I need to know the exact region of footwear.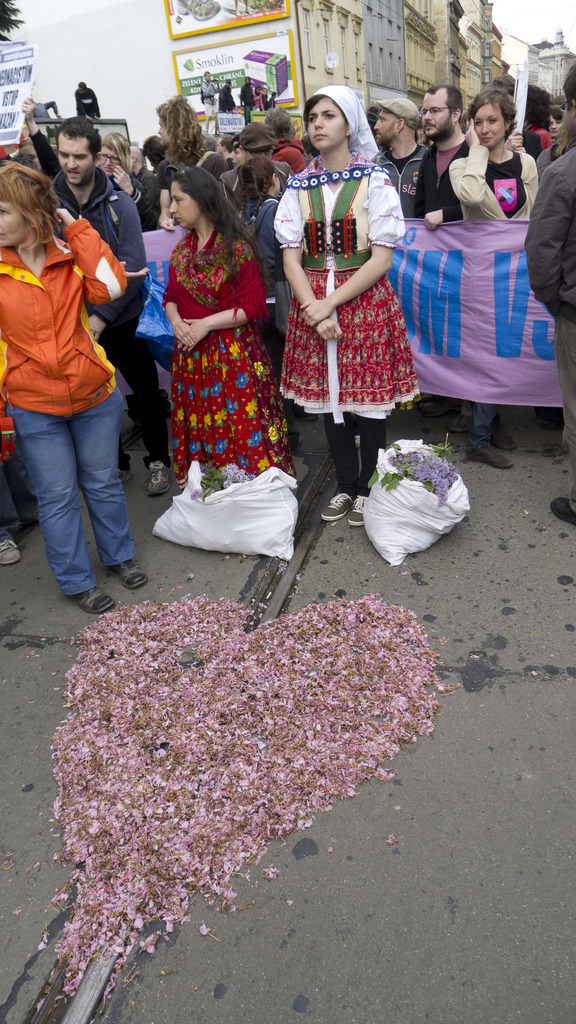
Region: Rect(293, 406, 316, 424).
